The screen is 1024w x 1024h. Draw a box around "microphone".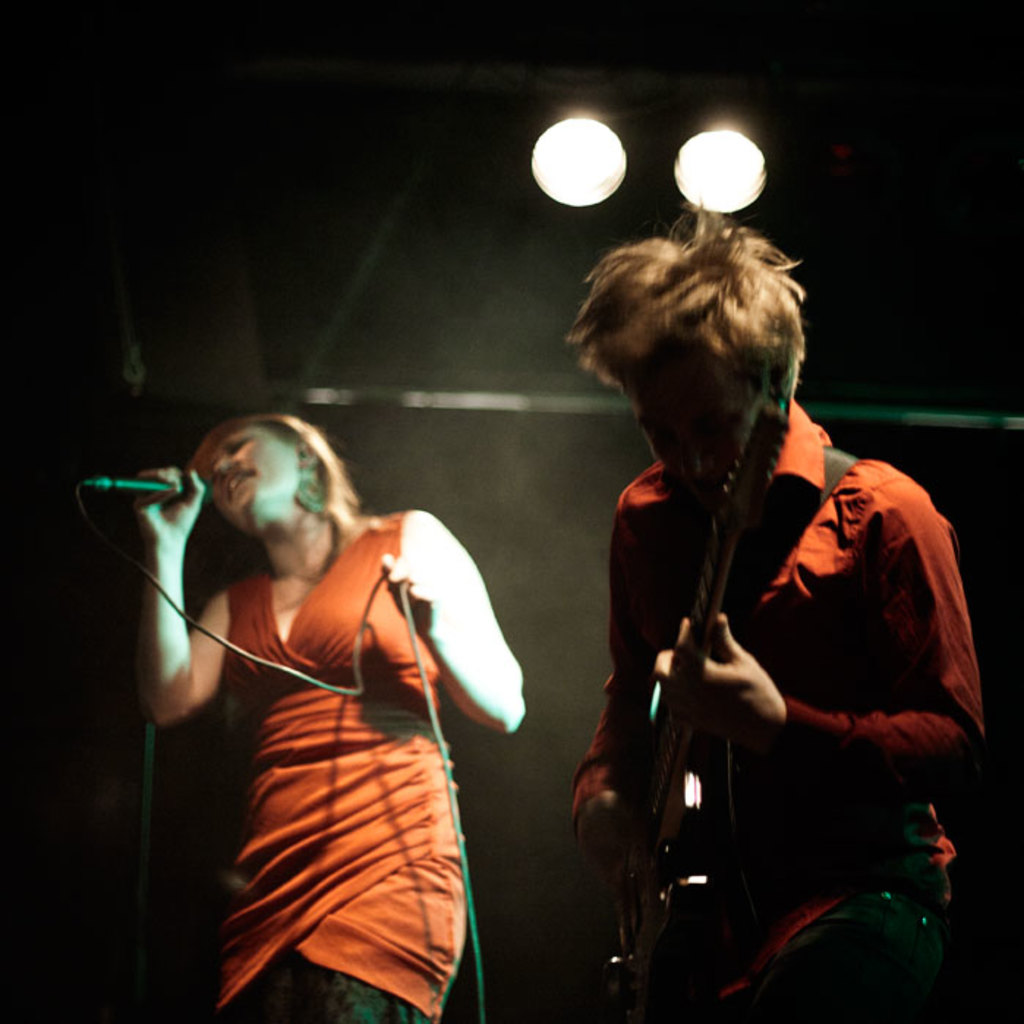
bbox=(110, 479, 171, 498).
